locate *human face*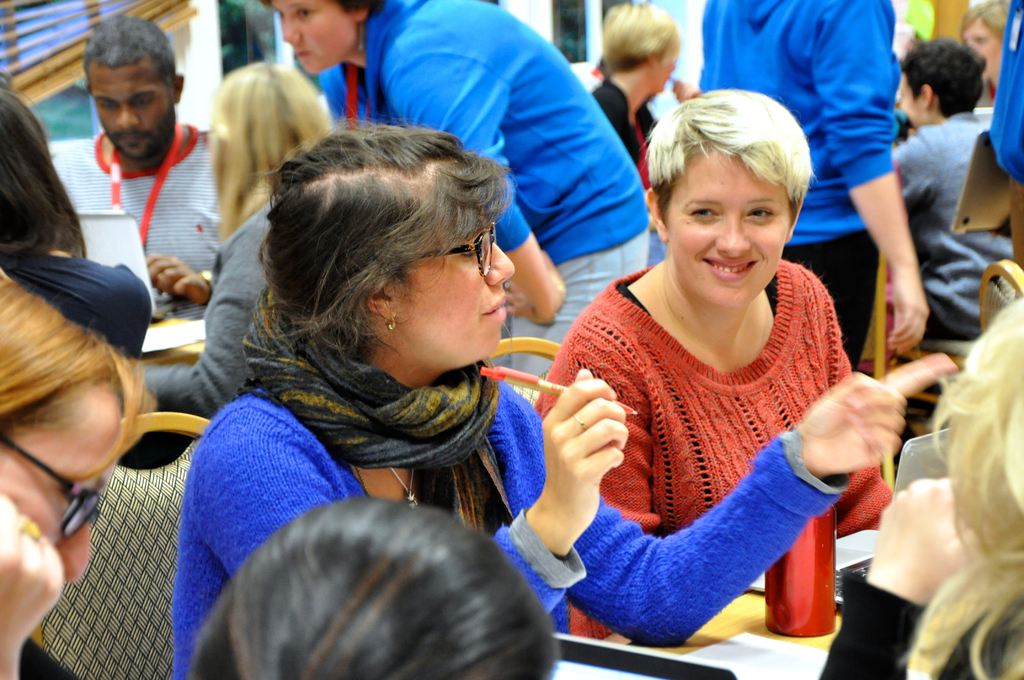
select_region(90, 54, 180, 172)
